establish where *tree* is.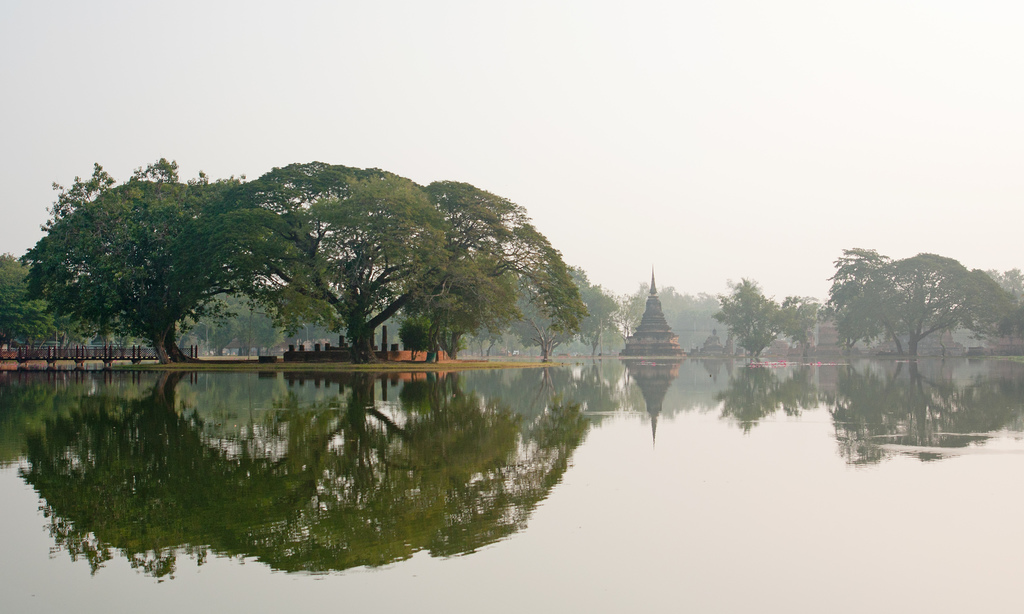
Established at left=973, top=264, right=1023, bottom=338.
